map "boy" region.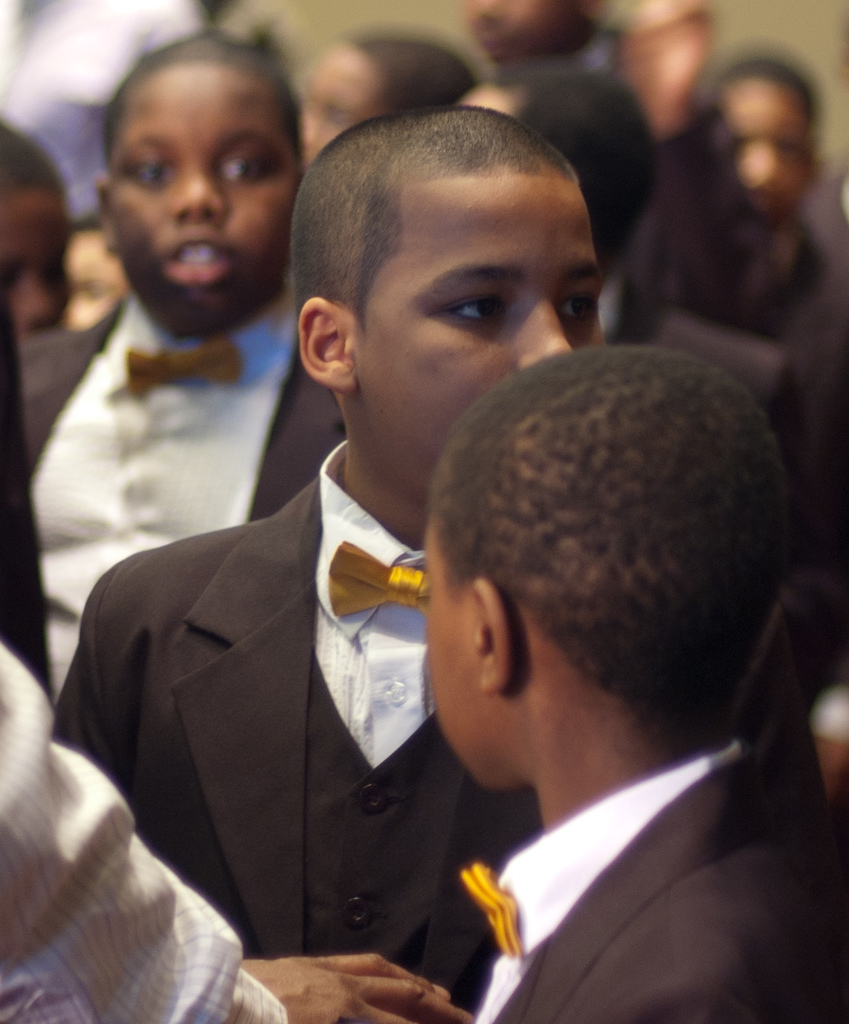
Mapped to crop(419, 333, 848, 1023).
